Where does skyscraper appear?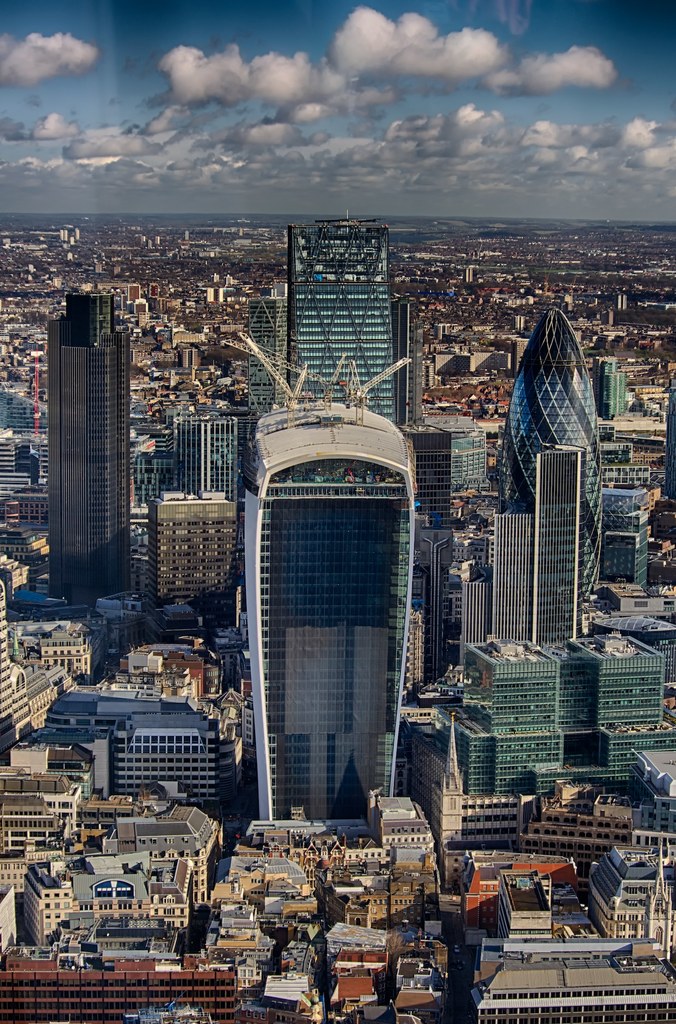
Appears at {"x1": 104, "y1": 694, "x2": 232, "y2": 843}.
